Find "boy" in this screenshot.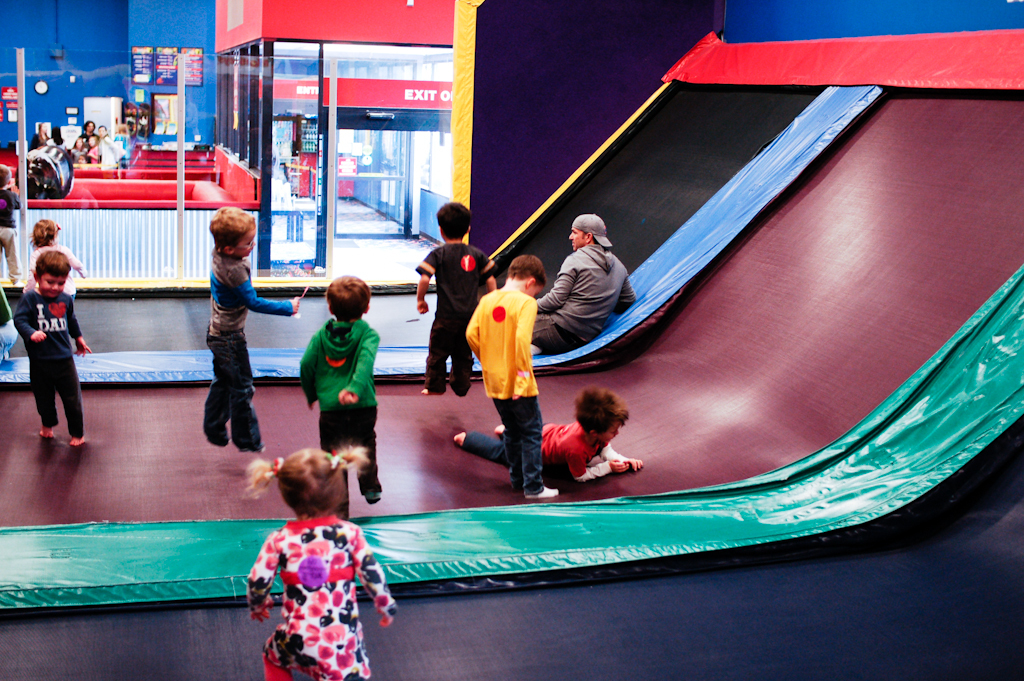
The bounding box for "boy" is 416 201 496 395.
